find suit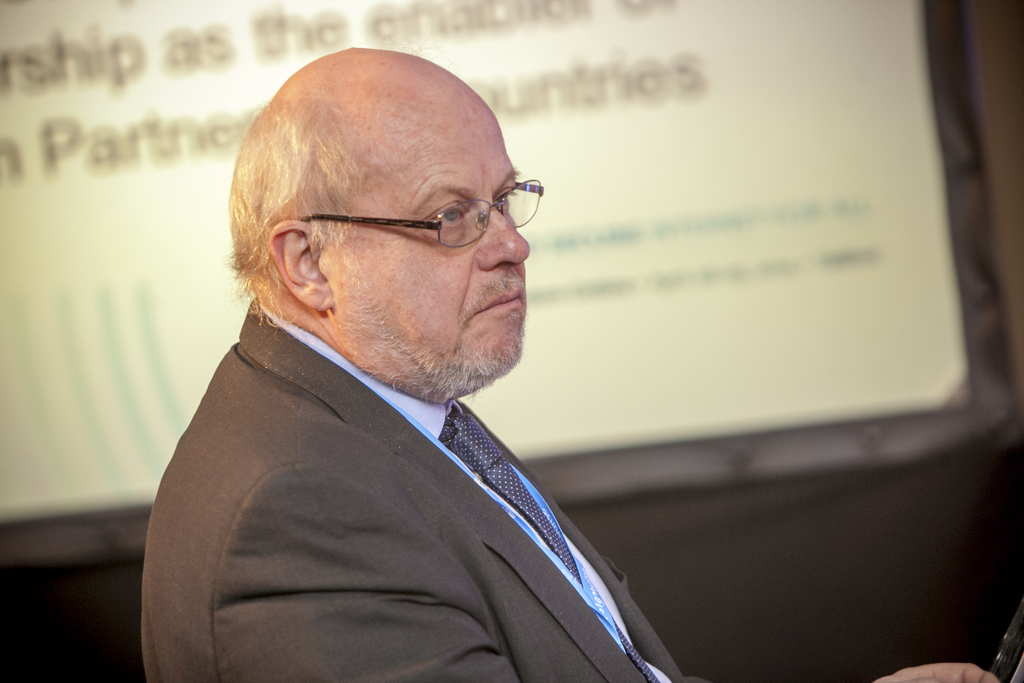
region(111, 275, 696, 665)
